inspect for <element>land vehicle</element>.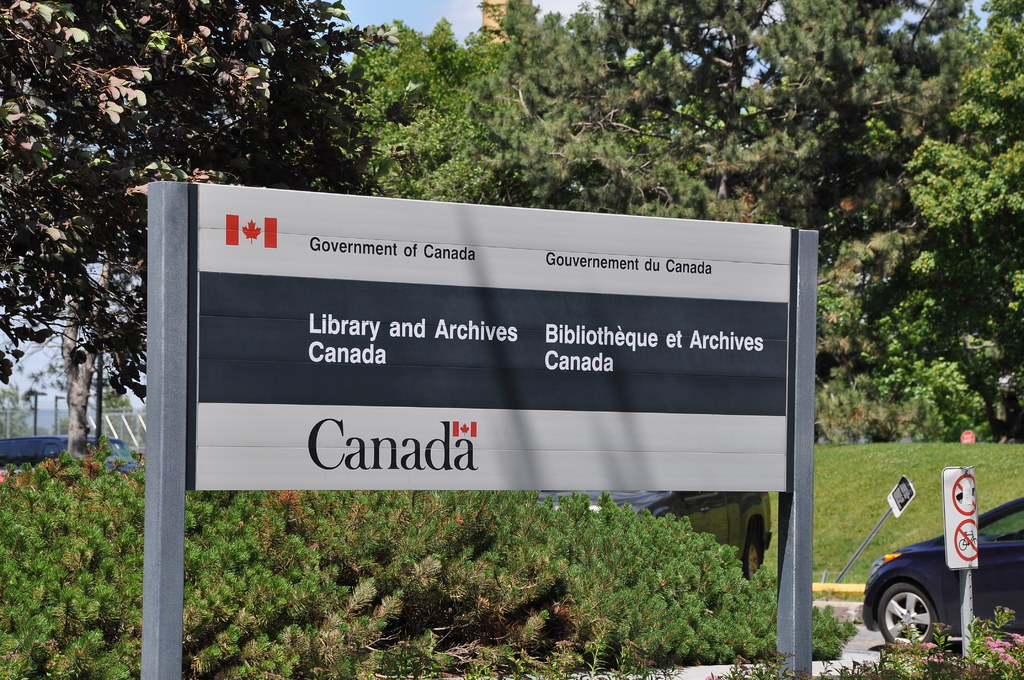
Inspection: Rect(862, 492, 1021, 647).
